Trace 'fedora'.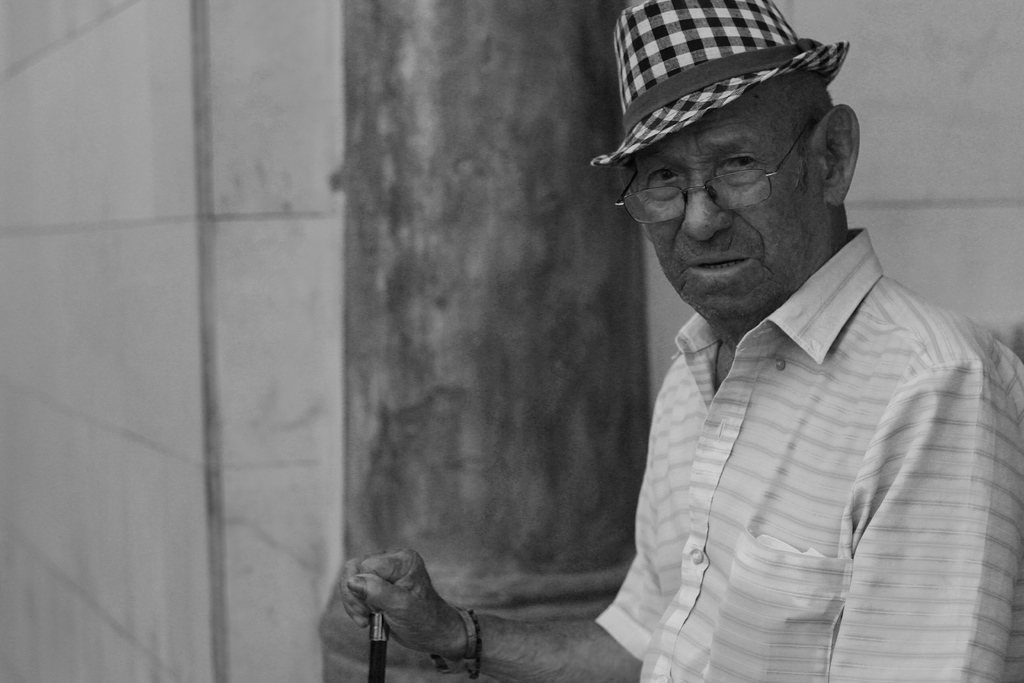
Traced to <bbox>588, 0, 851, 165</bbox>.
